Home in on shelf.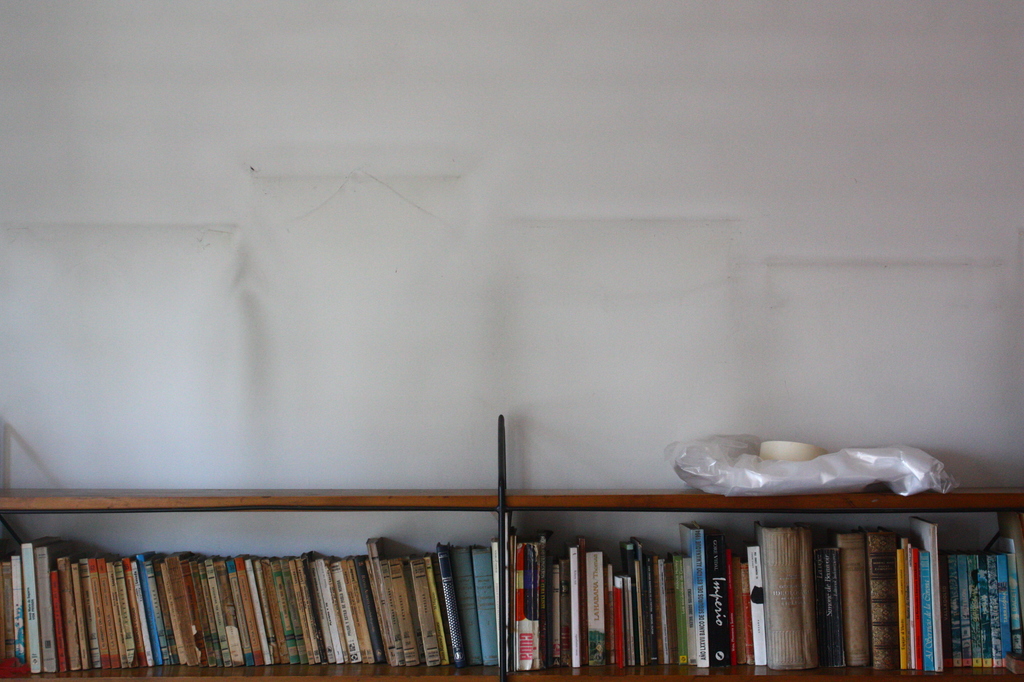
Homed in at locate(0, 486, 1023, 681).
